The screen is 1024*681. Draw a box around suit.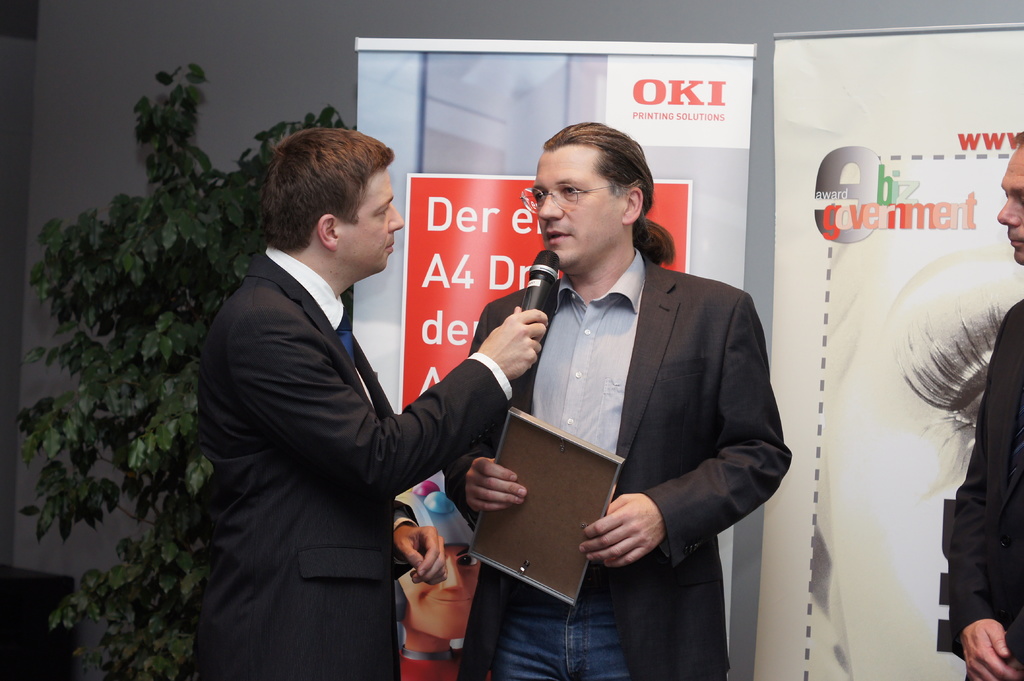
945:296:1023:680.
